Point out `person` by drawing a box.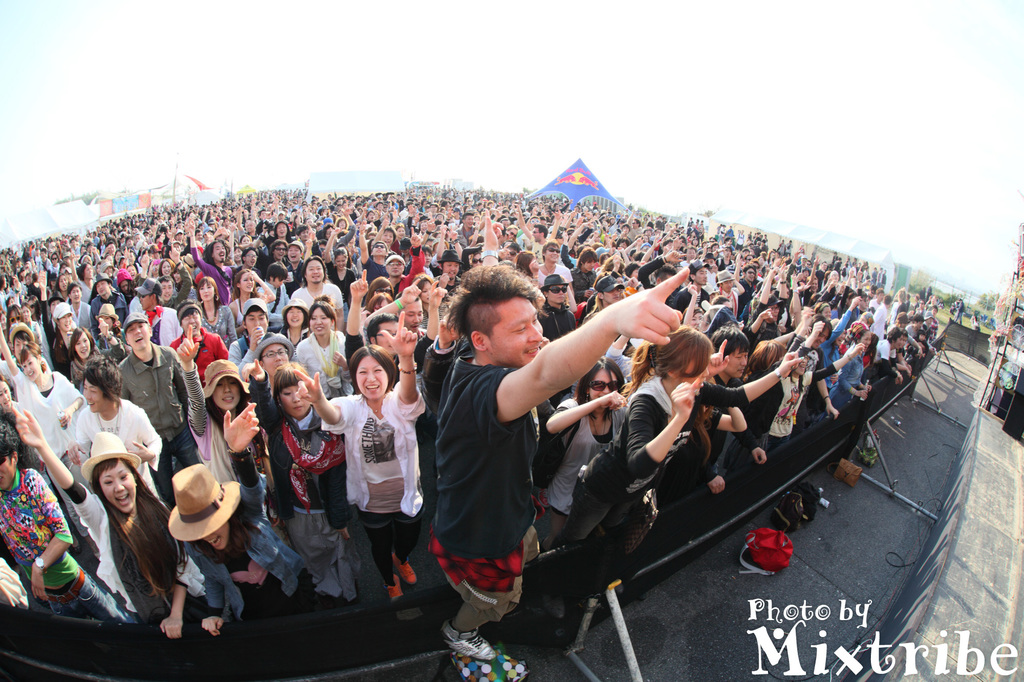
bbox=[109, 313, 191, 440].
